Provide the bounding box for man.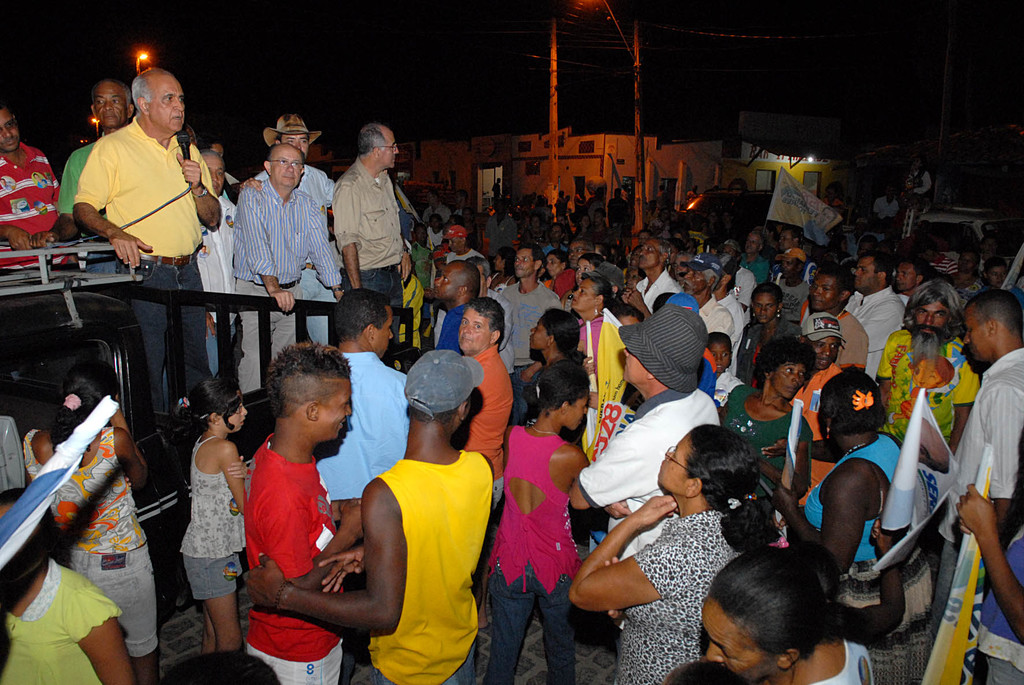
x1=314, y1=287, x2=408, y2=500.
